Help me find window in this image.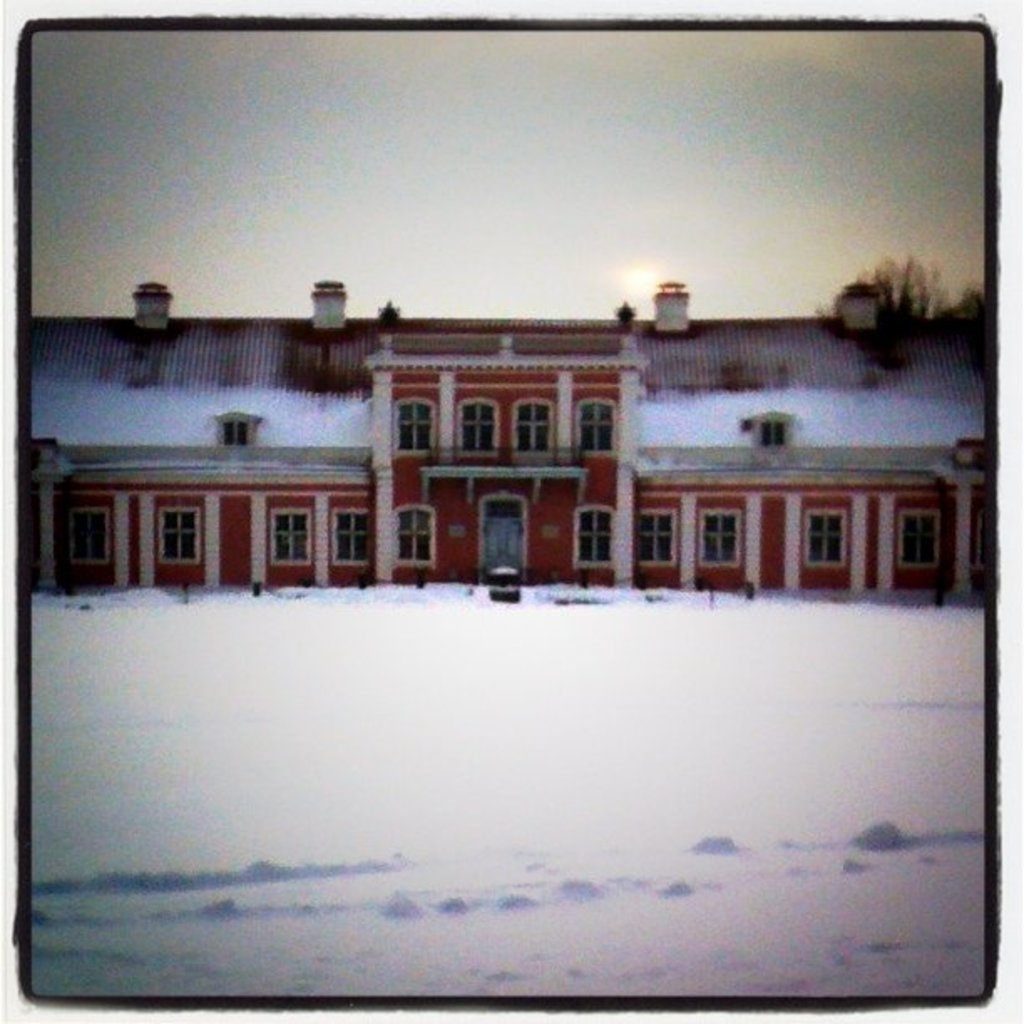
Found it: box=[696, 510, 738, 577].
